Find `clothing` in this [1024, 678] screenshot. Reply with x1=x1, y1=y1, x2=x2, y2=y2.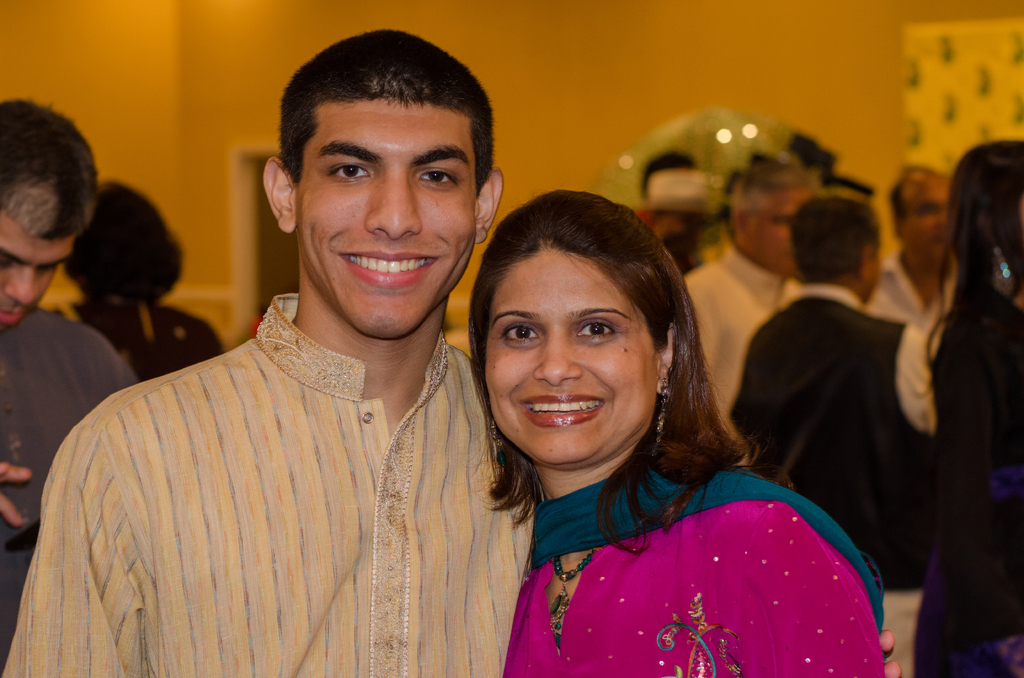
x1=729, y1=293, x2=927, y2=586.
